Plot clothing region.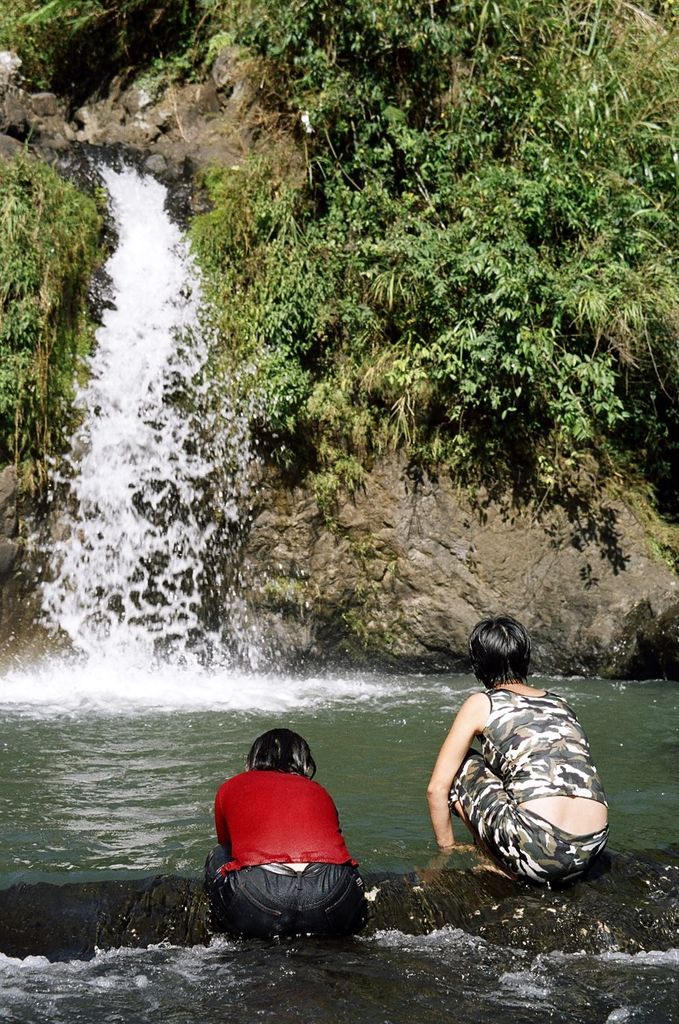
Plotted at region(448, 688, 609, 881).
